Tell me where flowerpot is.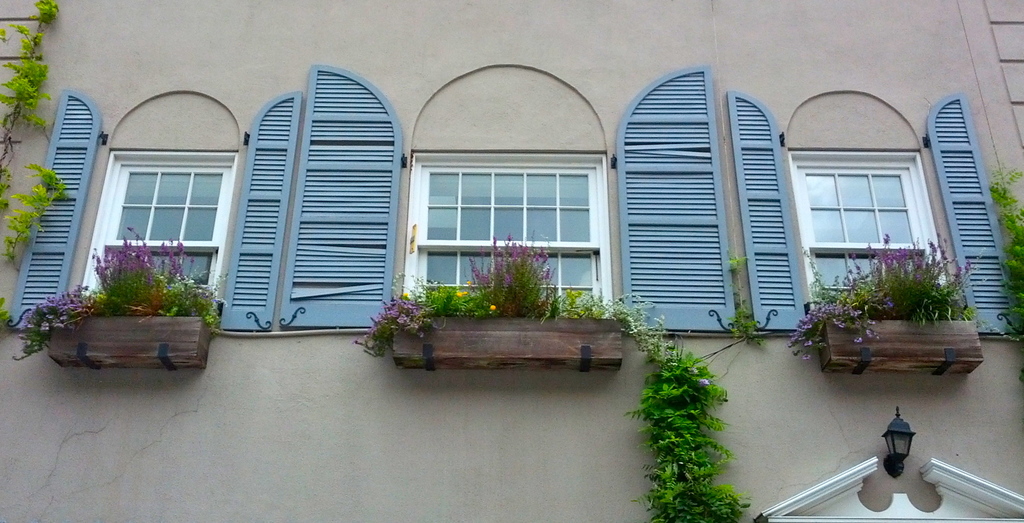
flowerpot is at <box>37,207,221,364</box>.
